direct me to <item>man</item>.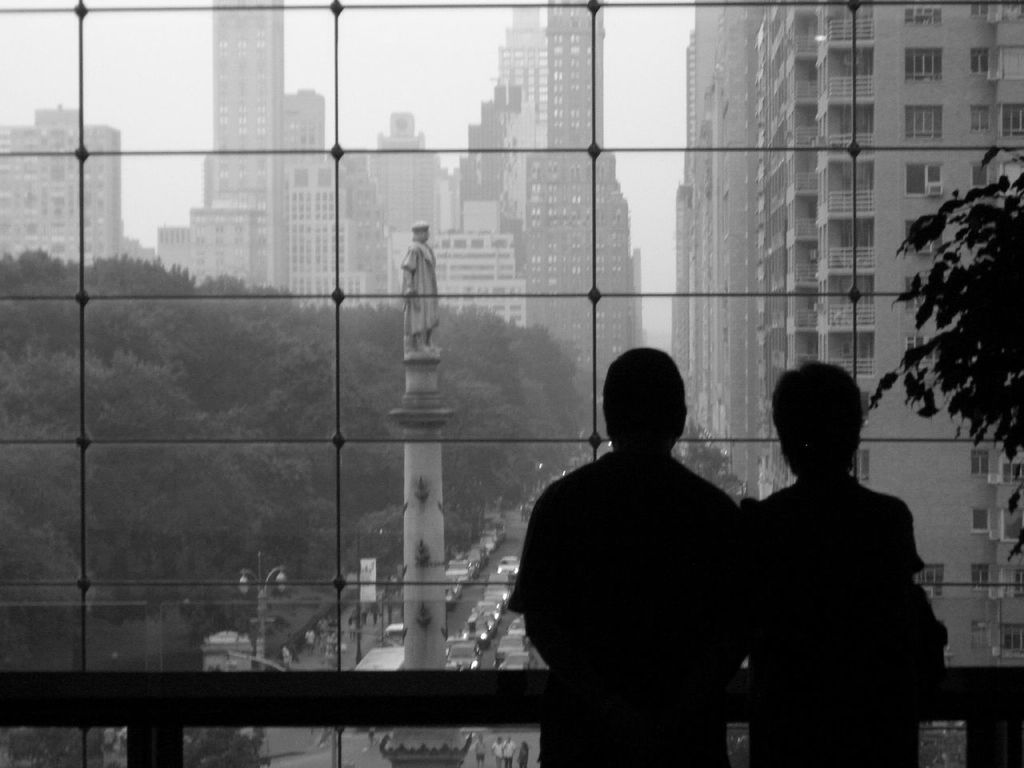
Direction: select_region(499, 346, 738, 767).
